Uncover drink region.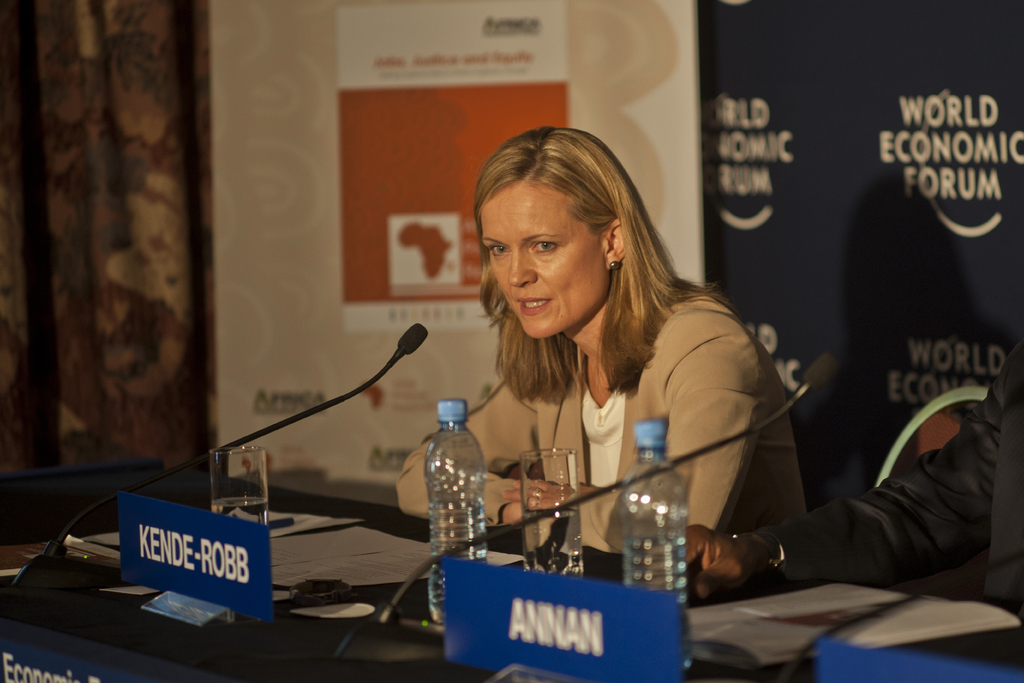
Uncovered: (left=209, top=499, right=269, bottom=524).
